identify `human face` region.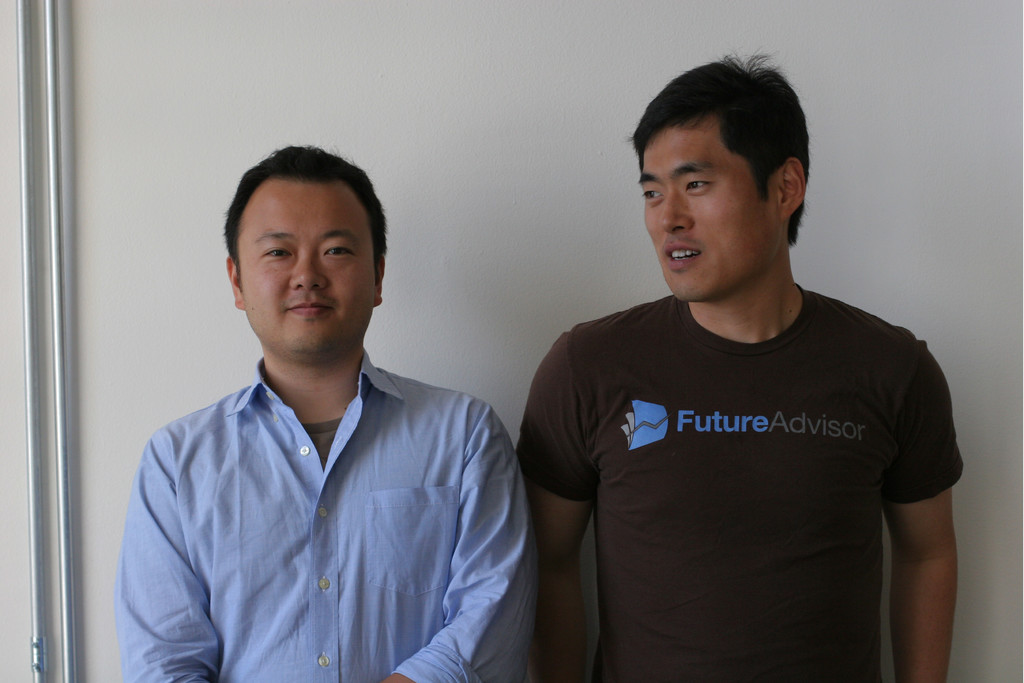
Region: bbox(641, 115, 774, 300).
